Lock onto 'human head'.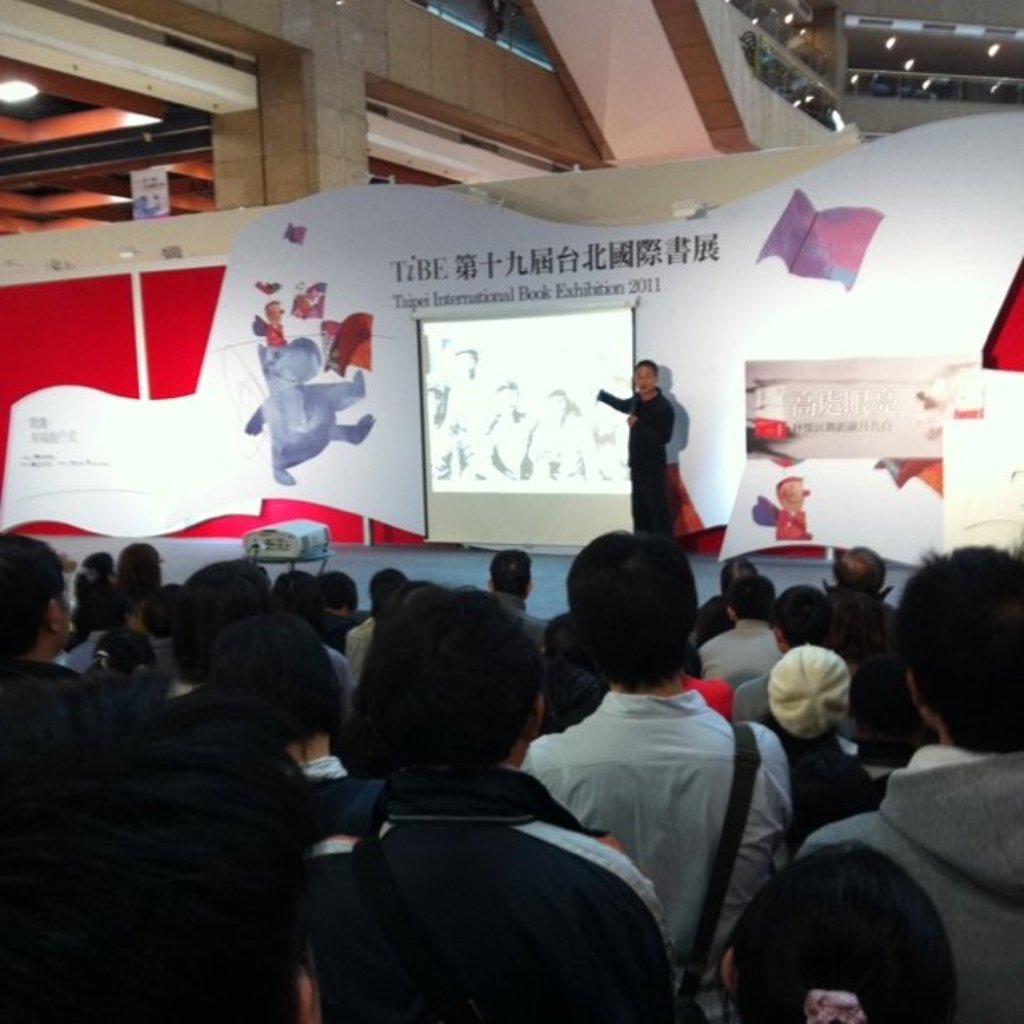
Locked: [left=313, top=562, right=366, bottom=624].
